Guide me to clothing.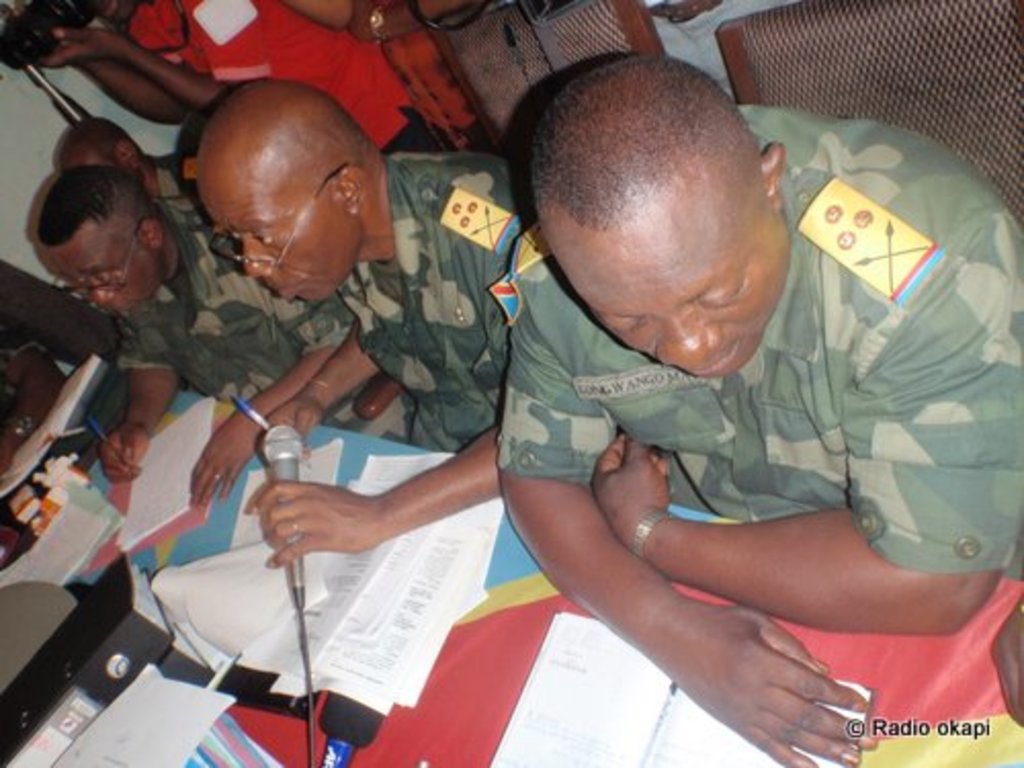
Guidance: (left=123, top=227, right=352, bottom=399).
